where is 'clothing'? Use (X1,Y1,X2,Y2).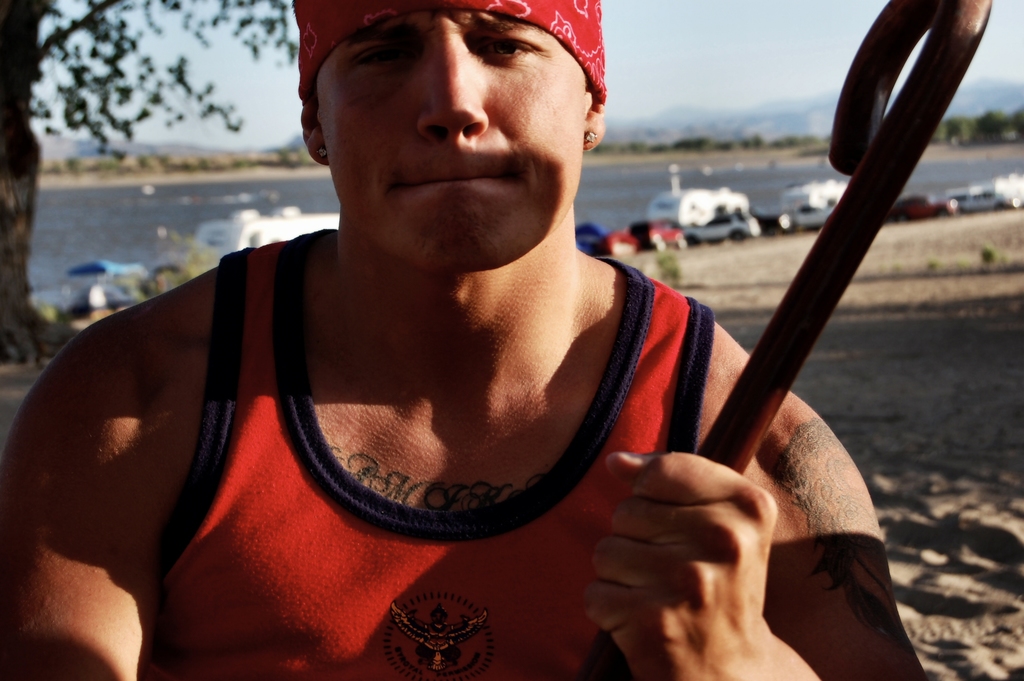
(72,120,896,666).
